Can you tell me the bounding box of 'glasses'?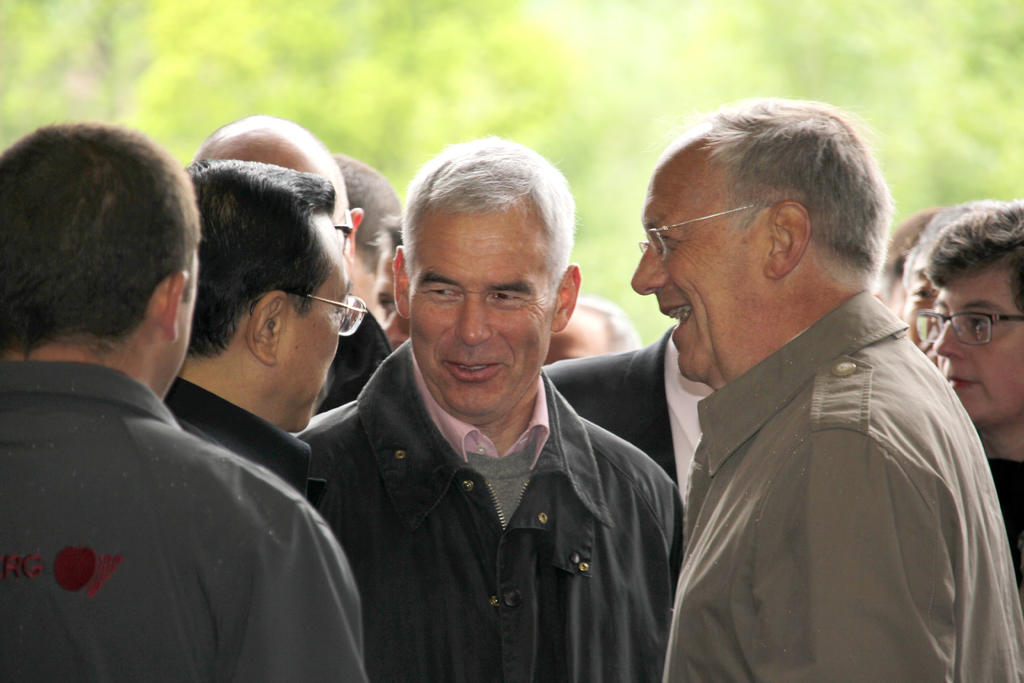
(328, 210, 356, 235).
